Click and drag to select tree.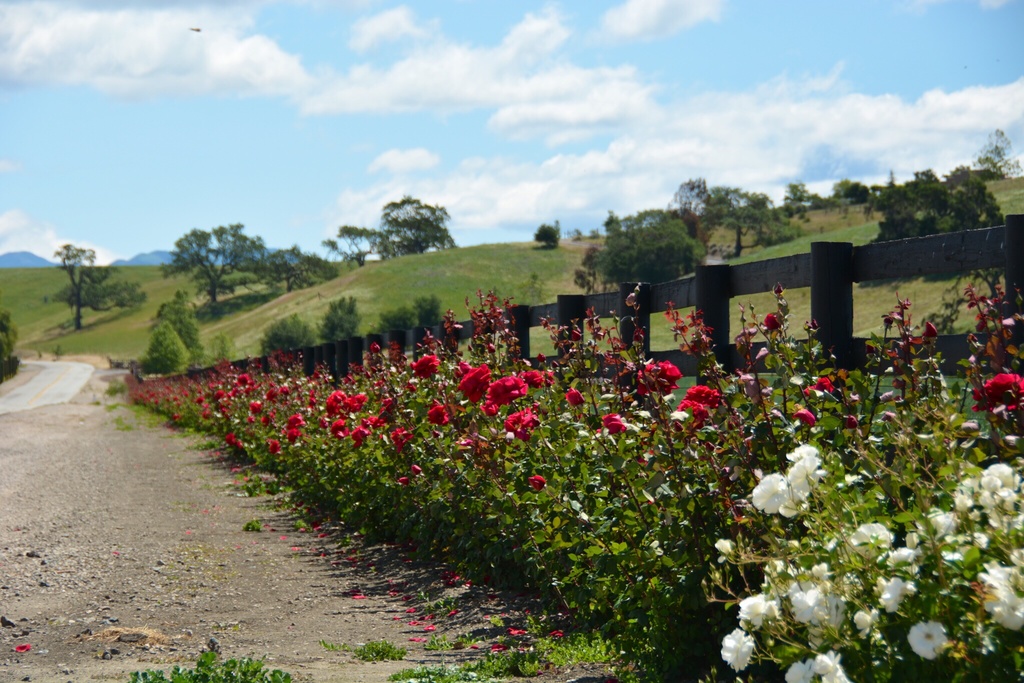
Selection: box(152, 220, 266, 302).
